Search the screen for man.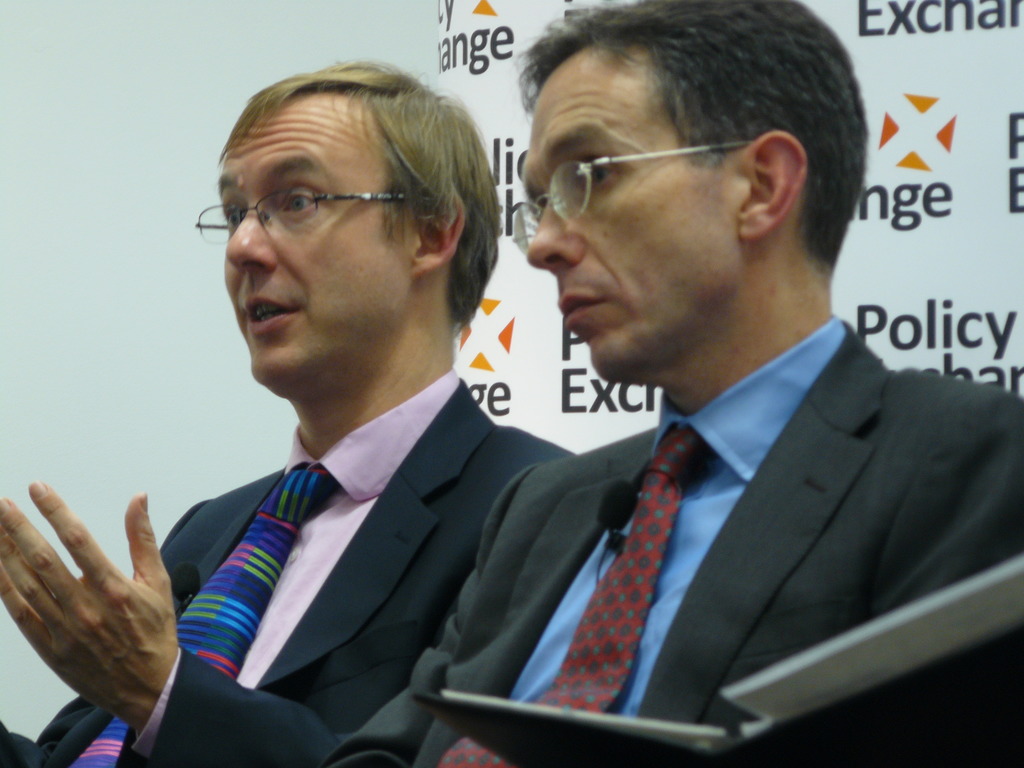
Found at l=0, t=64, r=572, b=767.
